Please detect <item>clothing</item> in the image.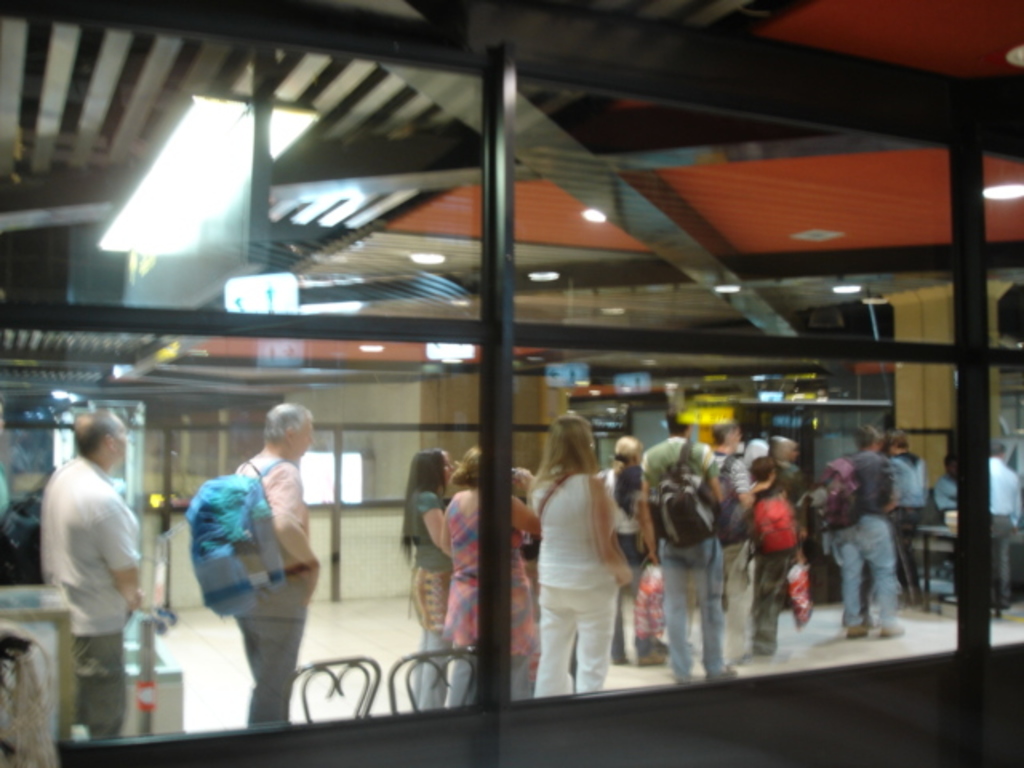
left=632, top=427, right=728, bottom=686.
